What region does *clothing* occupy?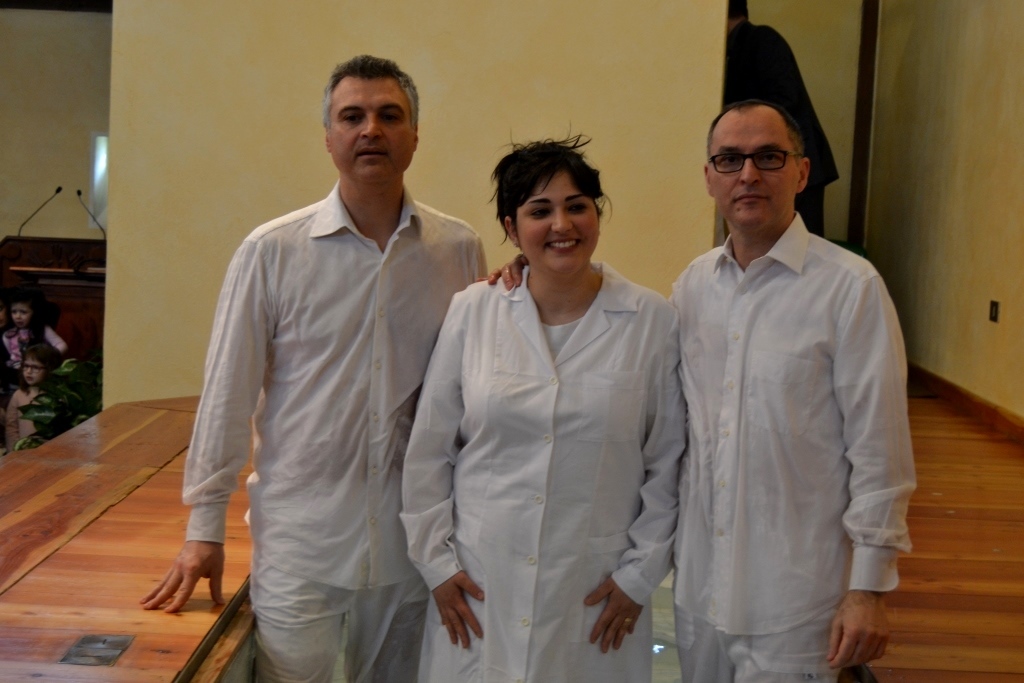
0, 327, 66, 373.
